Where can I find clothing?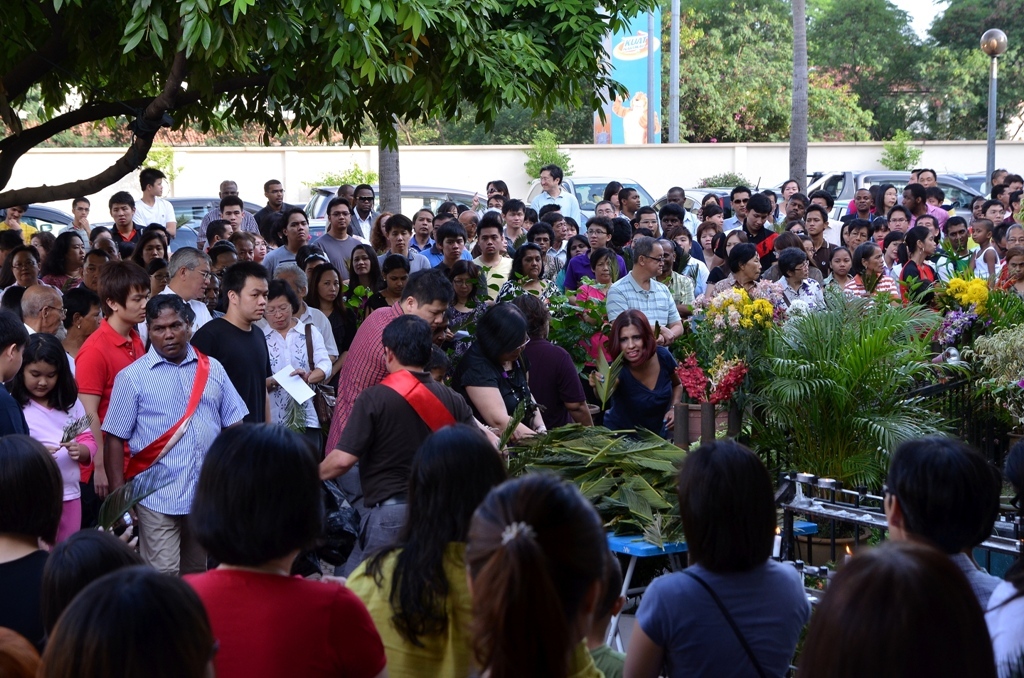
You can find it at crop(188, 322, 273, 425).
